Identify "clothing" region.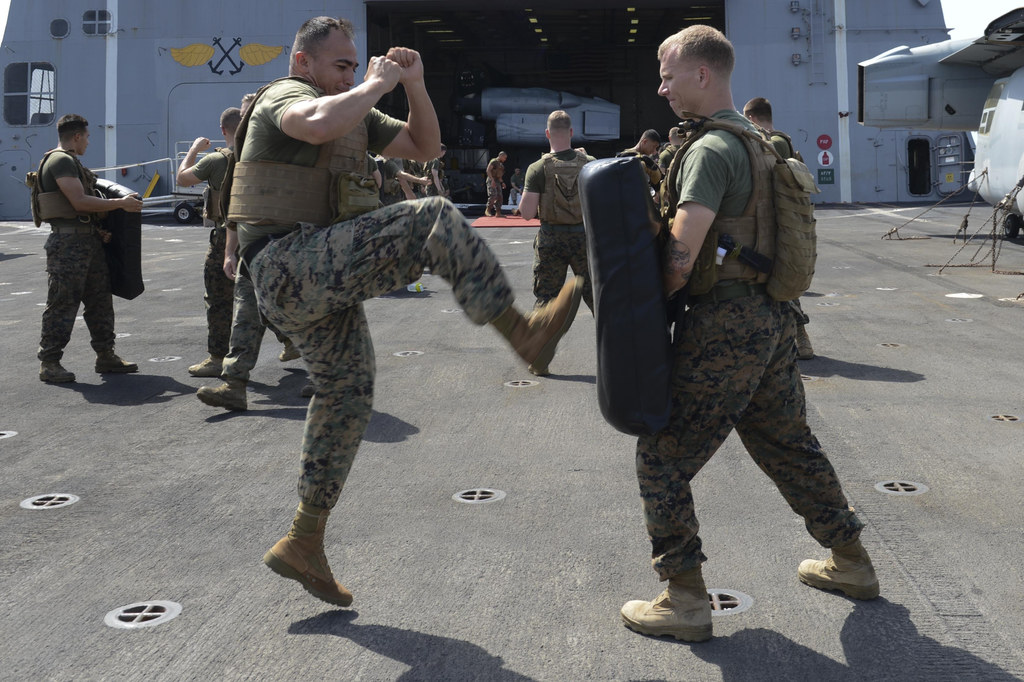
Region: 634/102/867/589.
